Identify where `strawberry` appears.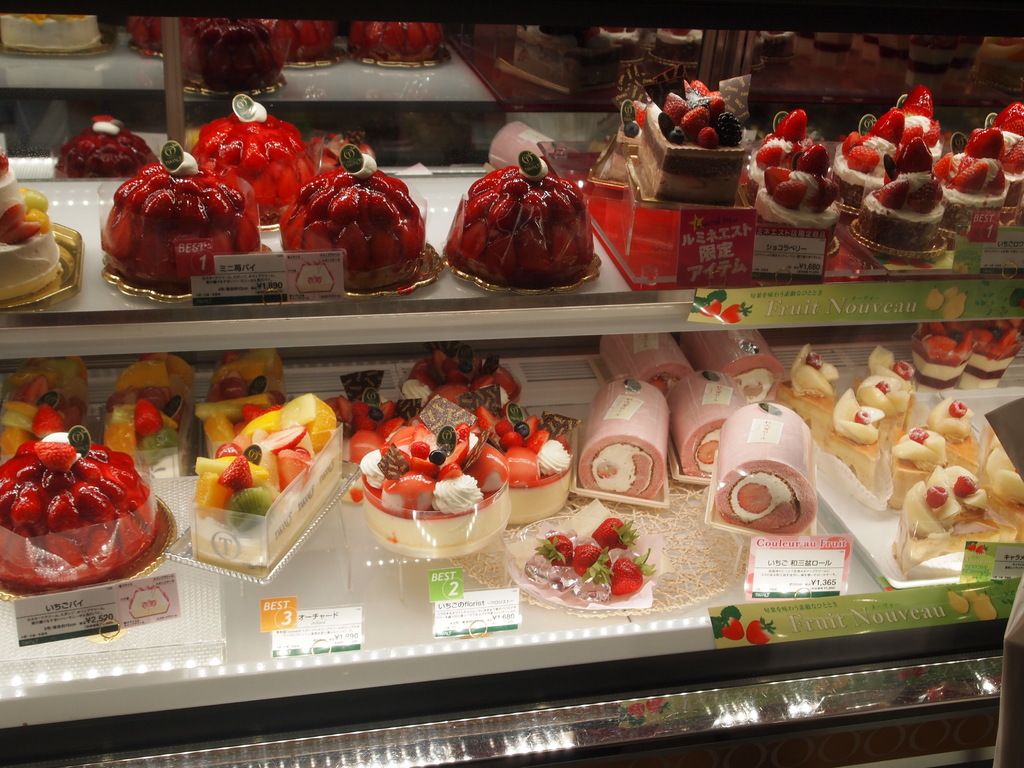
Appears at bbox=[774, 109, 807, 144].
